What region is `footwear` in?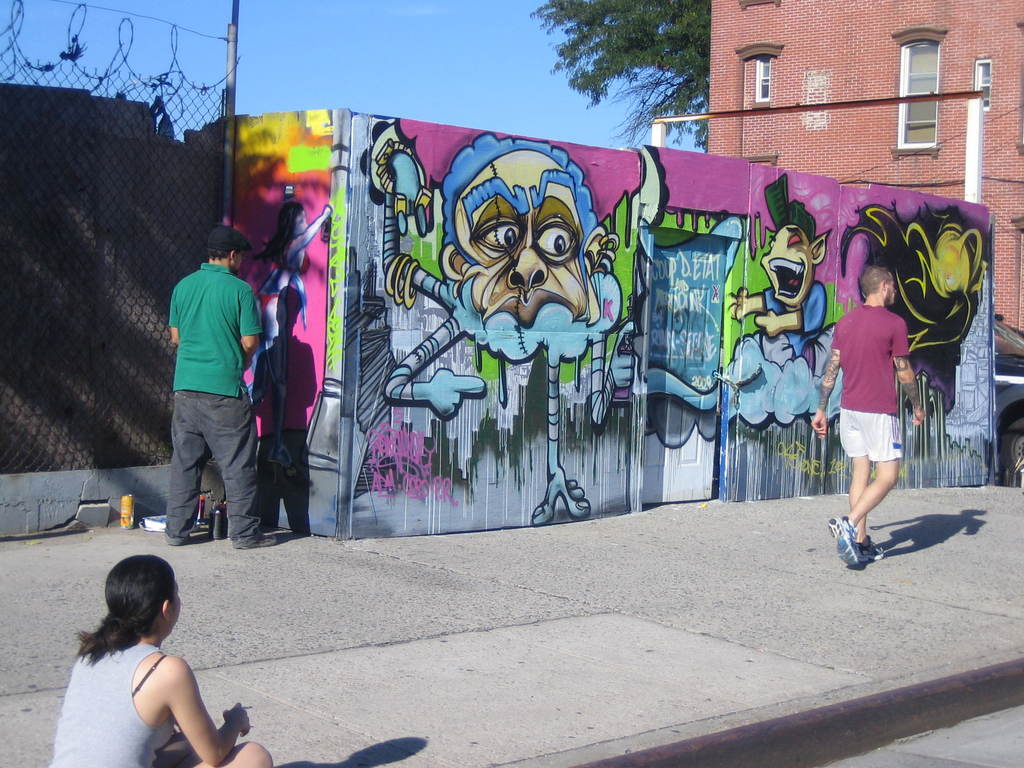
bbox=[852, 541, 879, 562].
